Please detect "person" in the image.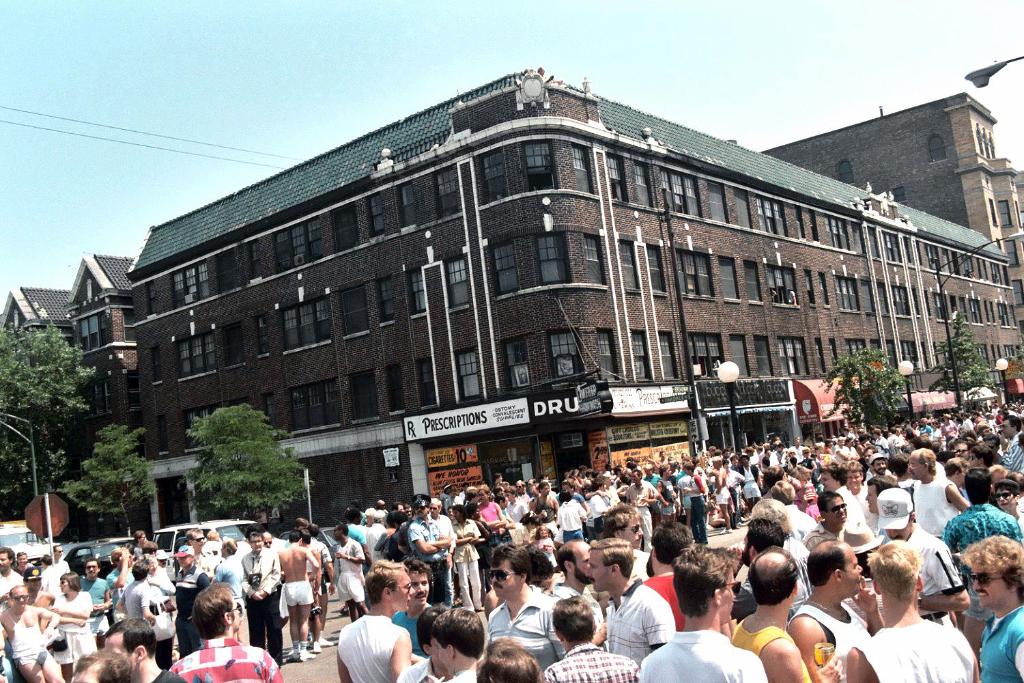
box(431, 600, 495, 682).
